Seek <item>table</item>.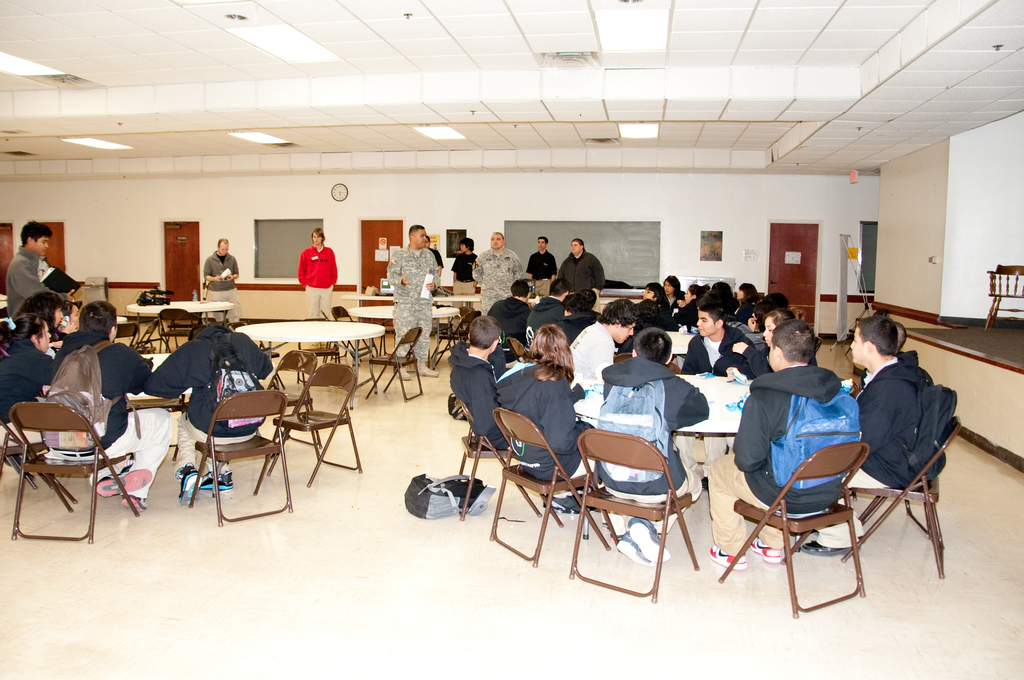
box=[120, 350, 186, 408].
